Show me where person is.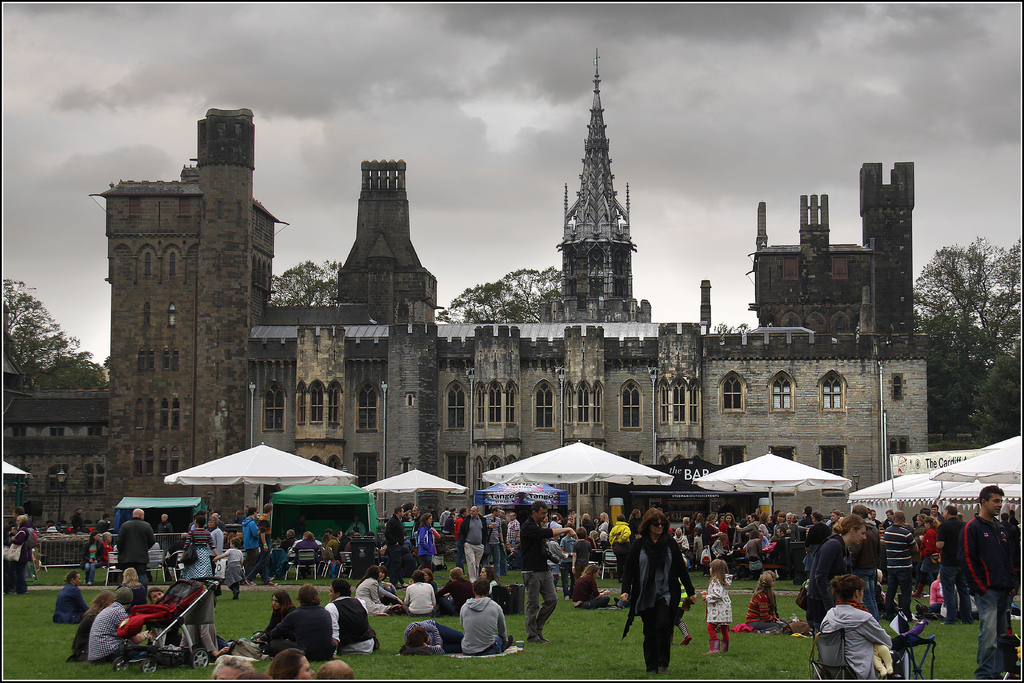
person is at {"left": 408, "top": 518, "right": 439, "bottom": 575}.
